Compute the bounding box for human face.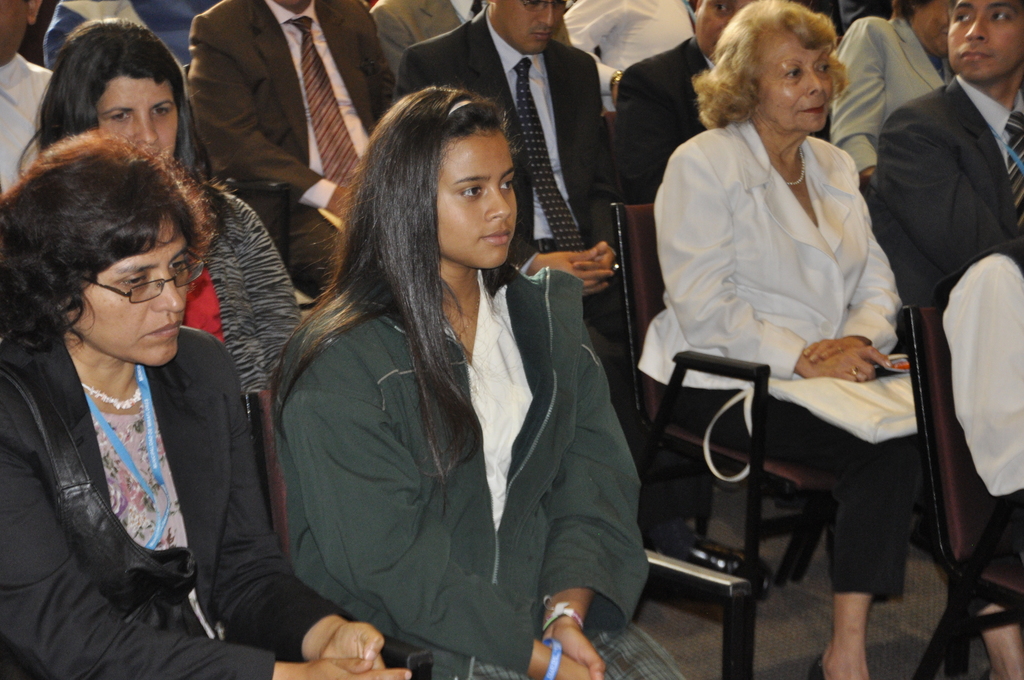
box=[928, 0, 956, 50].
